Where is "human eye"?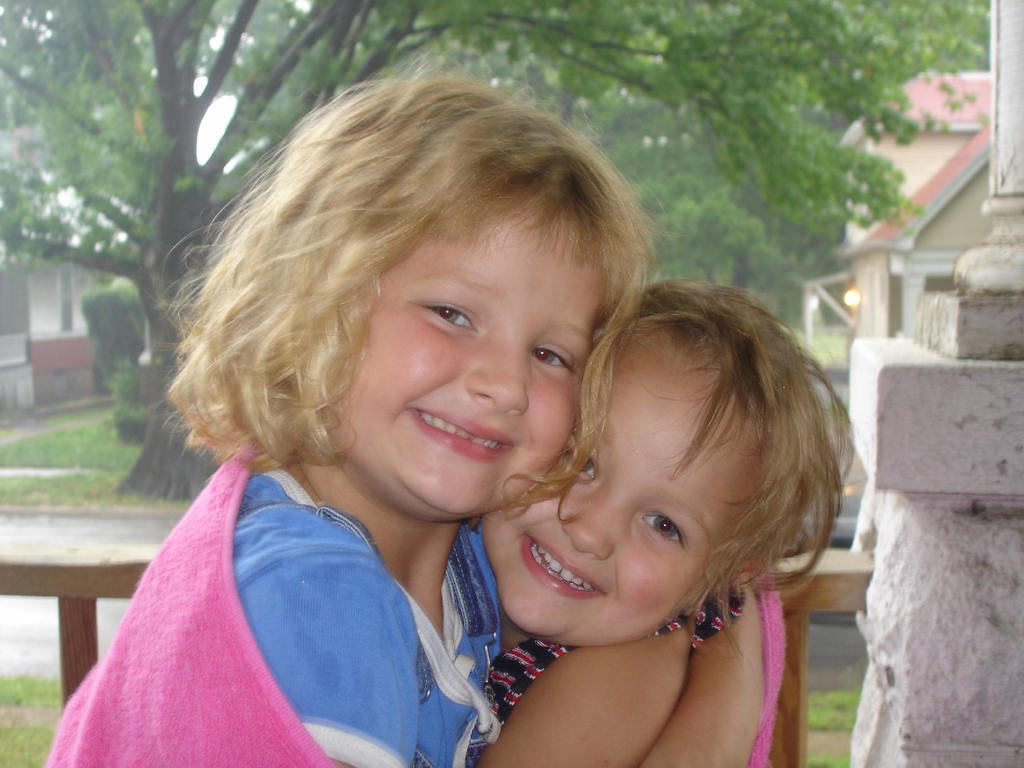
530 342 571 369.
